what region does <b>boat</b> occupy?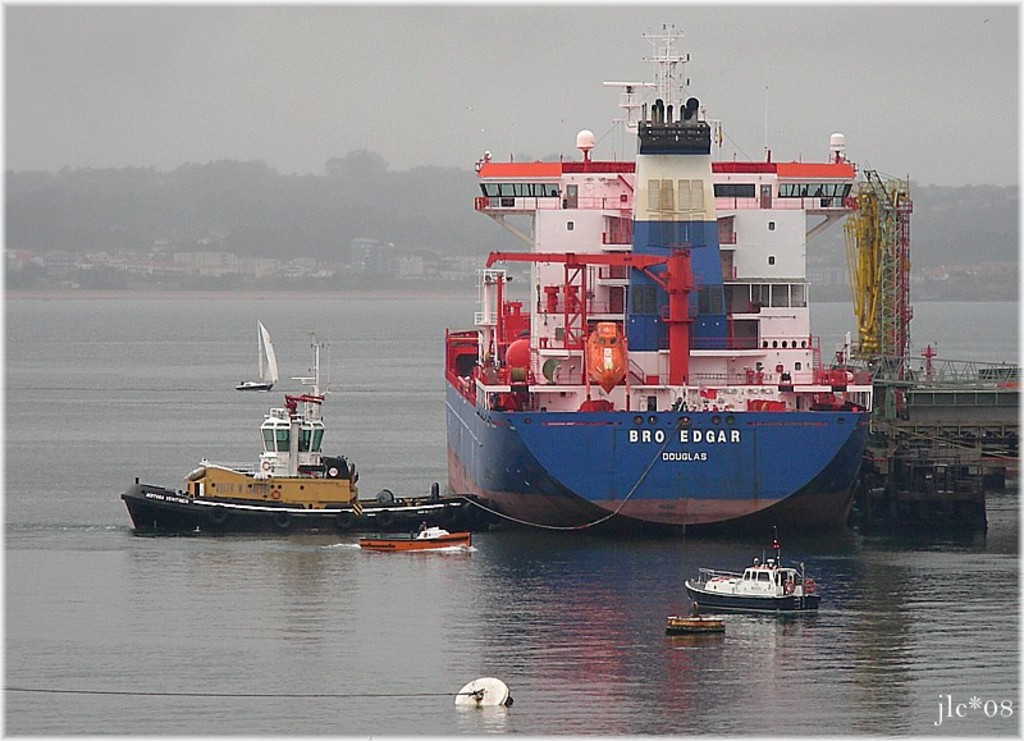
box=[122, 331, 499, 532].
